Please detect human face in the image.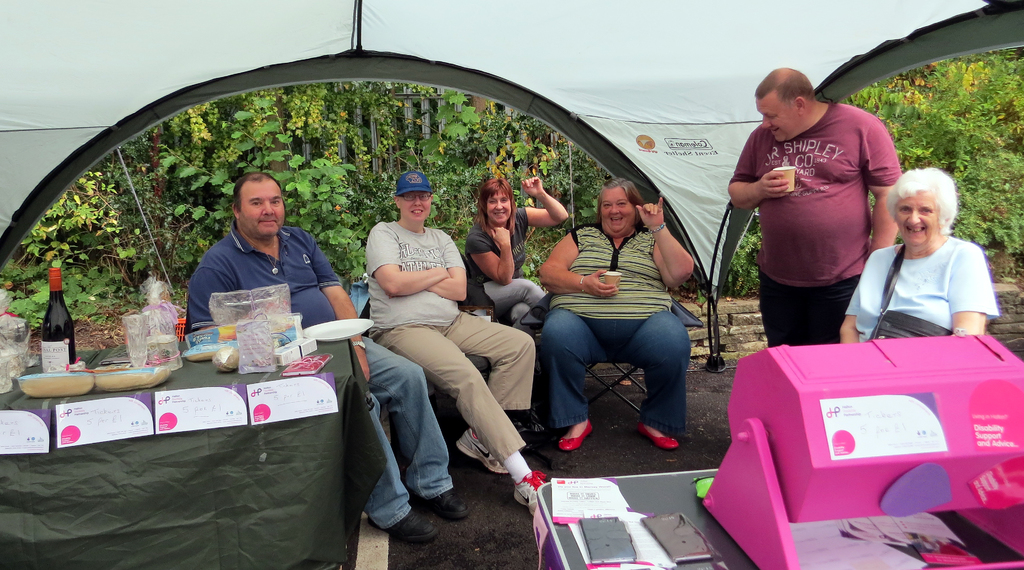
[893, 191, 939, 250].
